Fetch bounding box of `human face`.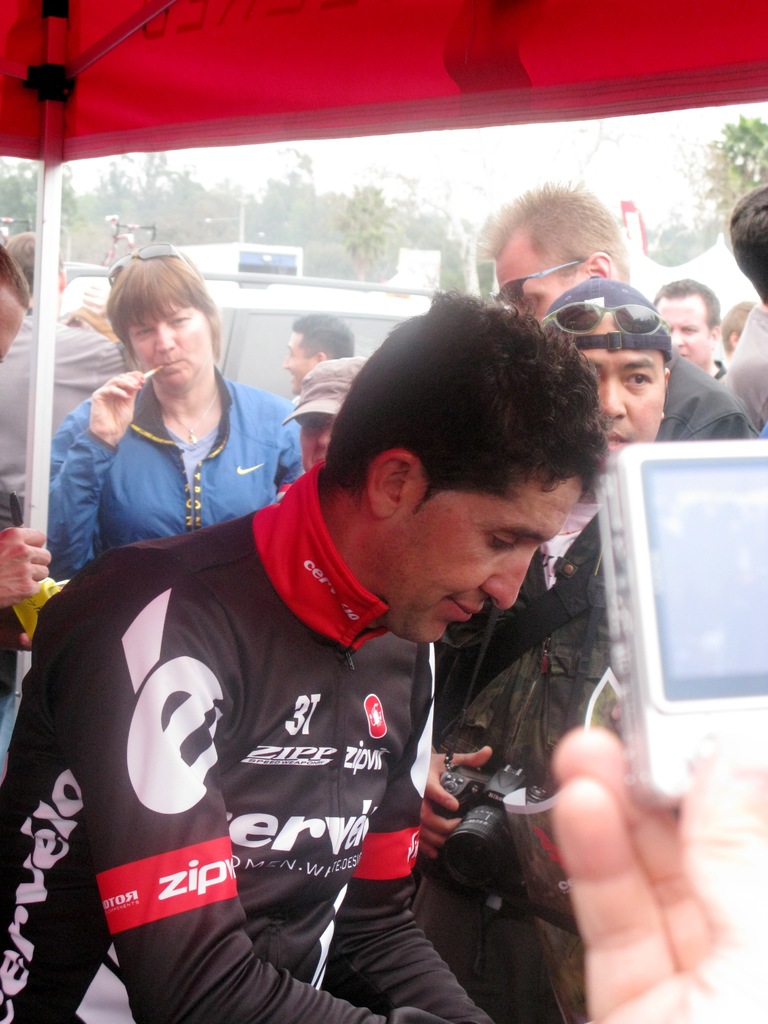
Bbox: 394/477/584/646.
